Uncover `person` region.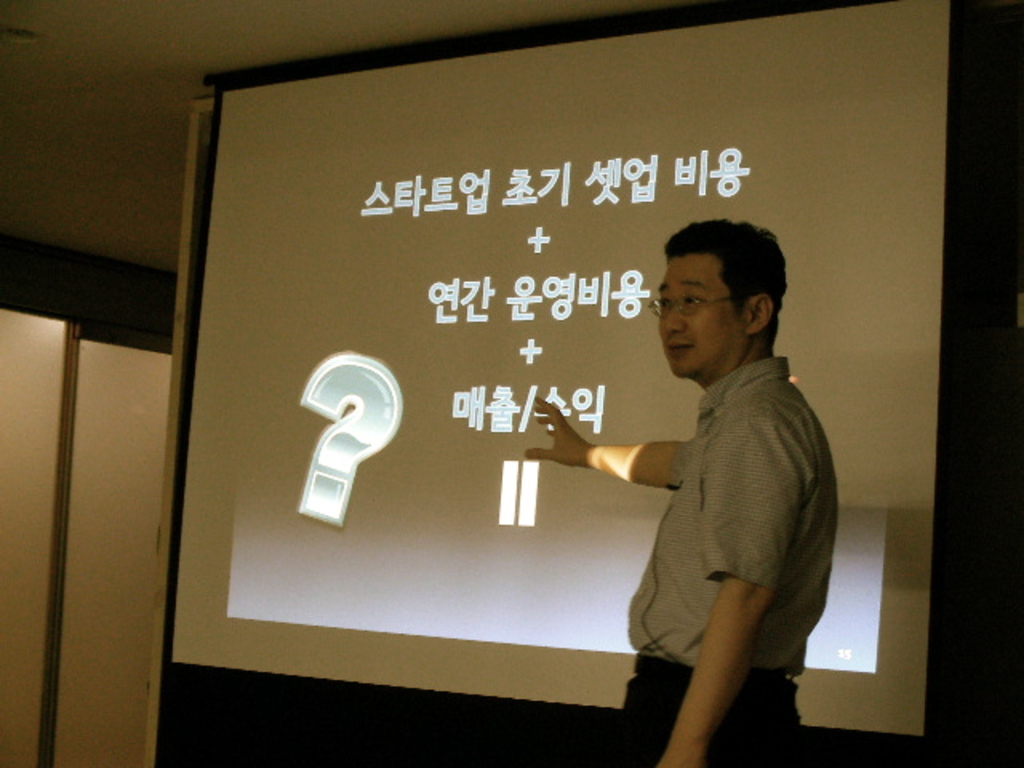
Uncovered: {"left": 539, "top": 197, "right": 827, "bottom": 766}.
